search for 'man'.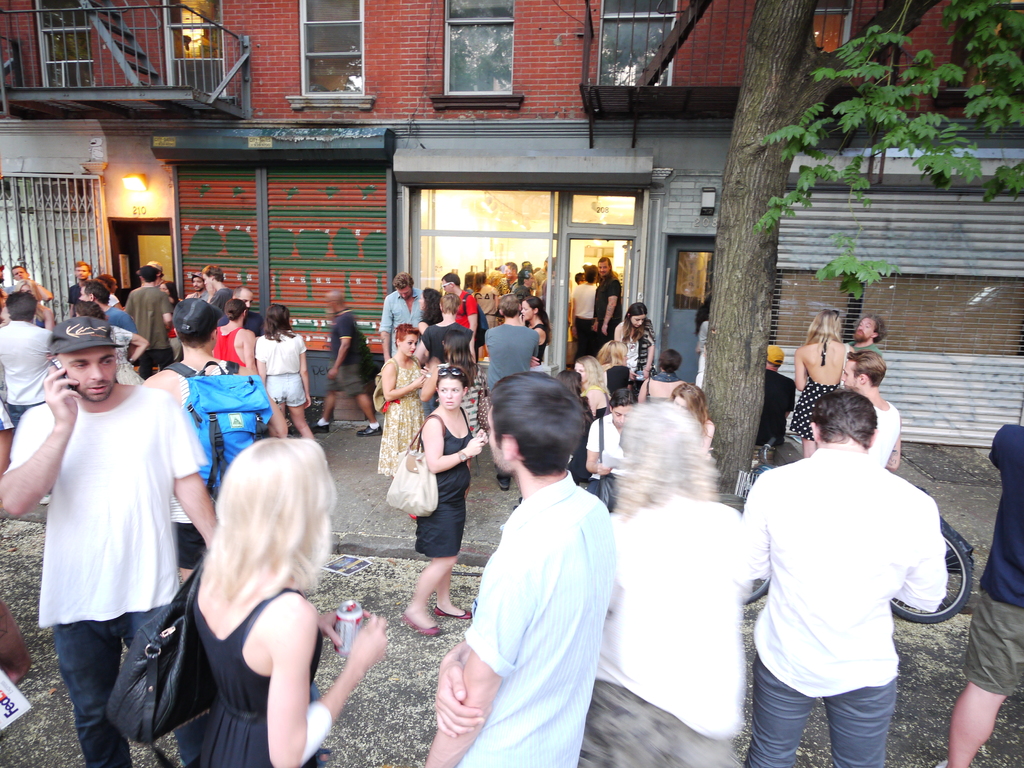
Found at (x1=77, y1=281, x2=134, y2=332).
